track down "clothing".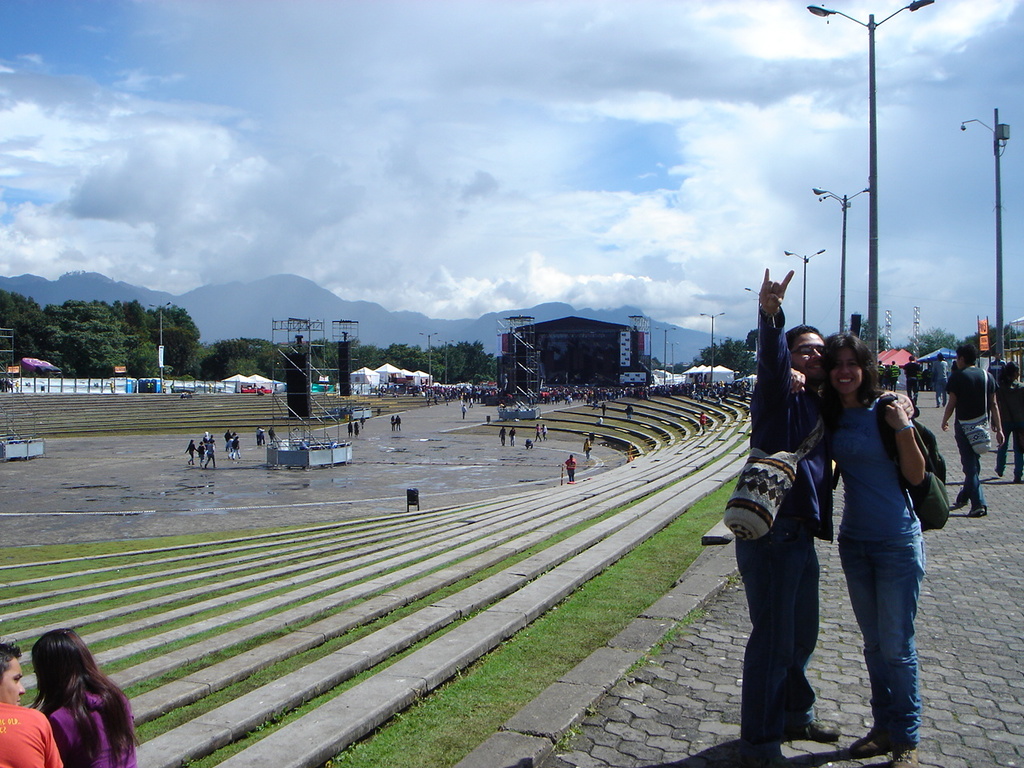
Tracked to bbox(360, 416, 364, 428).
